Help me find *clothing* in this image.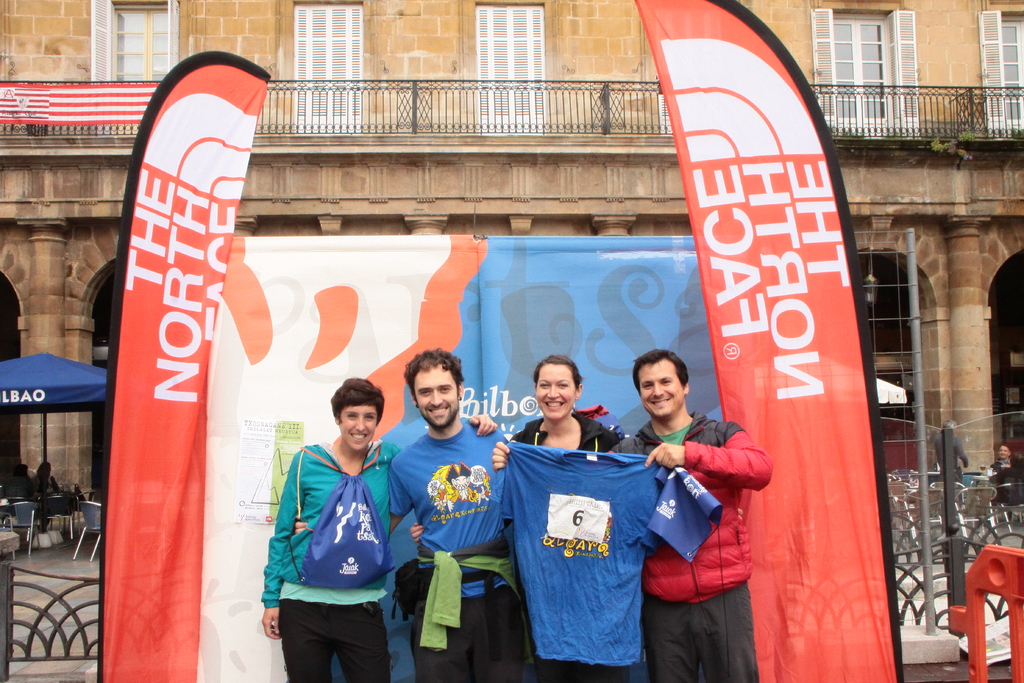
Found it: rect(502, 440, 717, 673).
